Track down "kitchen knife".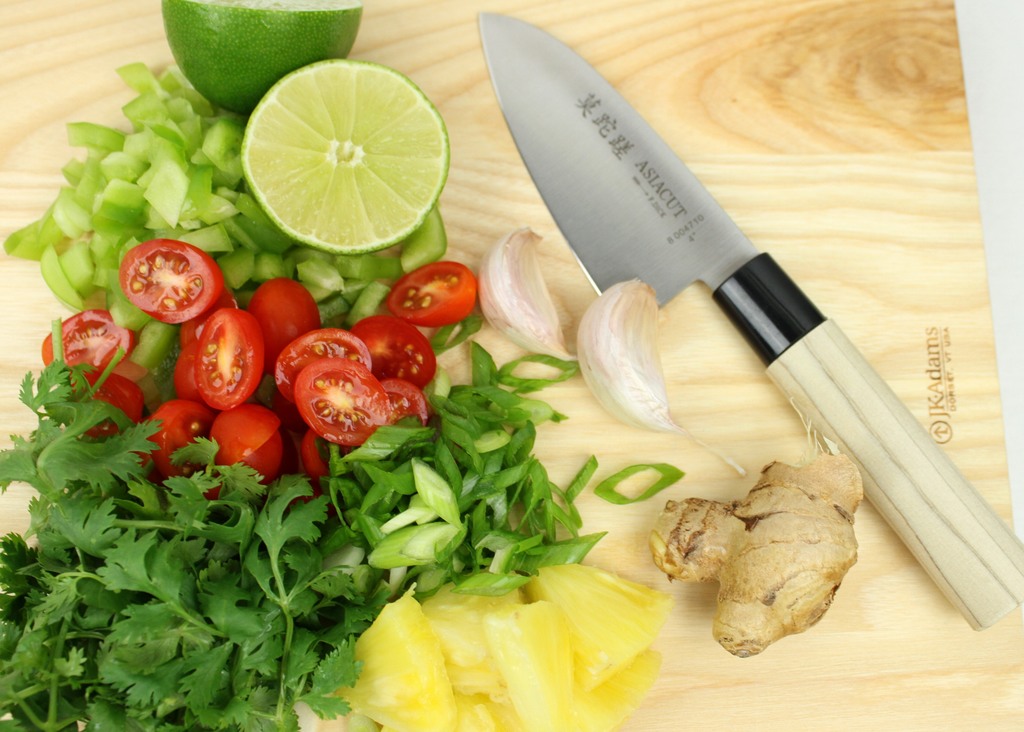
Tracked to rect(474, 3, 1023, 633).
